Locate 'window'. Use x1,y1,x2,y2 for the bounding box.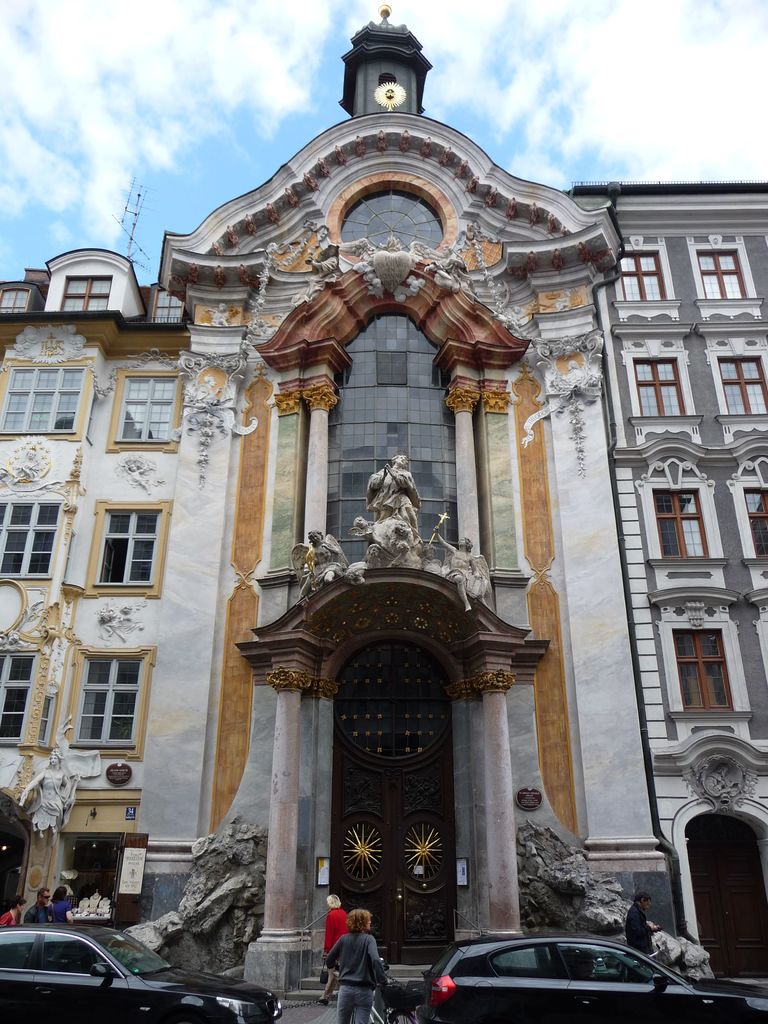
116,371,181,445.
